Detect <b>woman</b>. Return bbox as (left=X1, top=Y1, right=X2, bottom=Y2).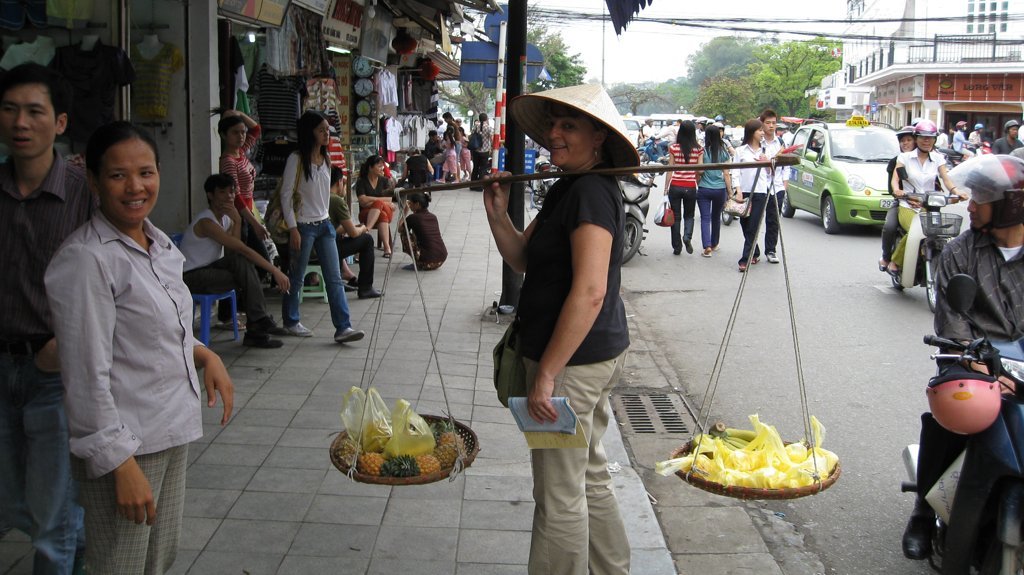
(left=727, top=120, right=771, bottom=274).
